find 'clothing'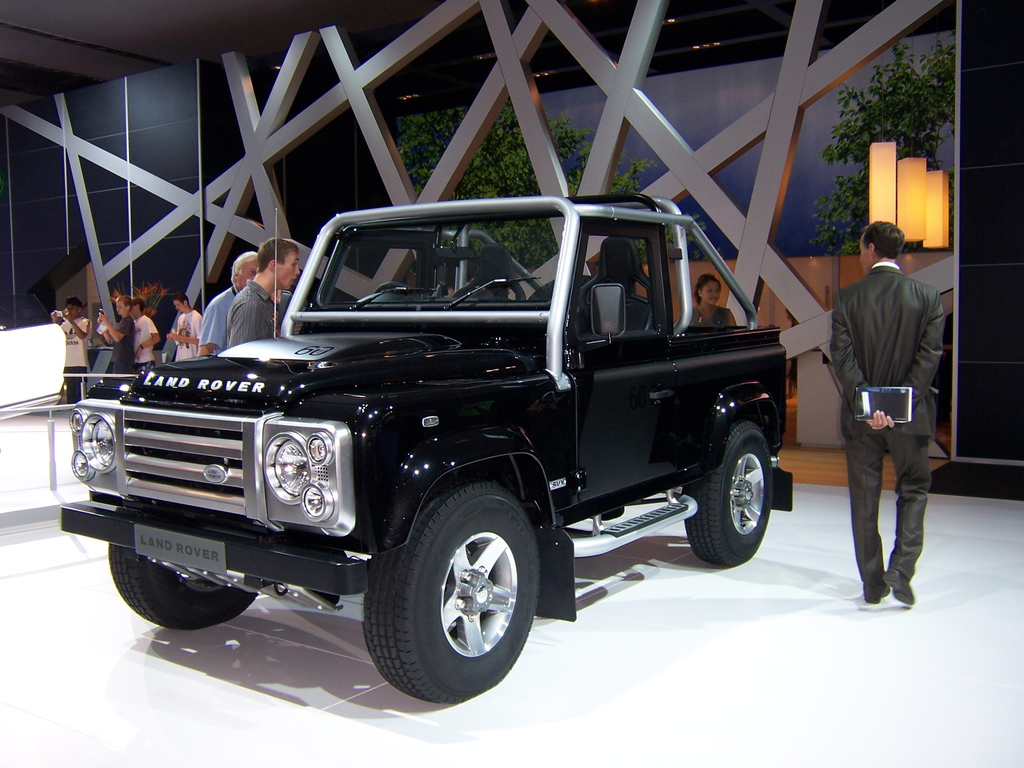
pyautogui.locateOnScreen(102, 315, 137, 377)
